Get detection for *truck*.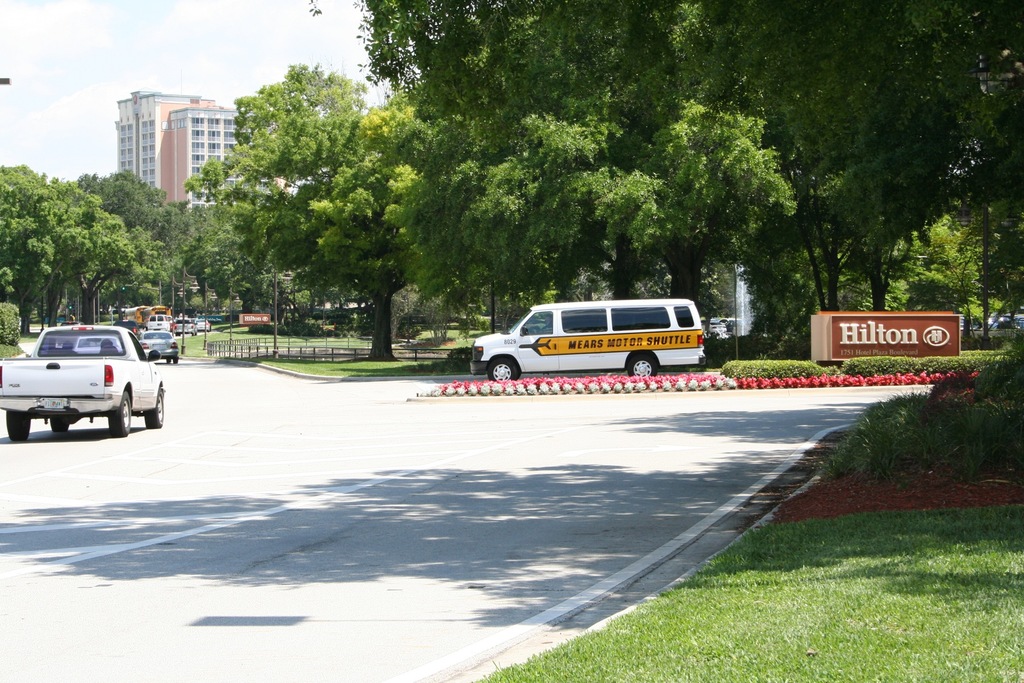
Detection: detection(11, 318, 169, 440).
